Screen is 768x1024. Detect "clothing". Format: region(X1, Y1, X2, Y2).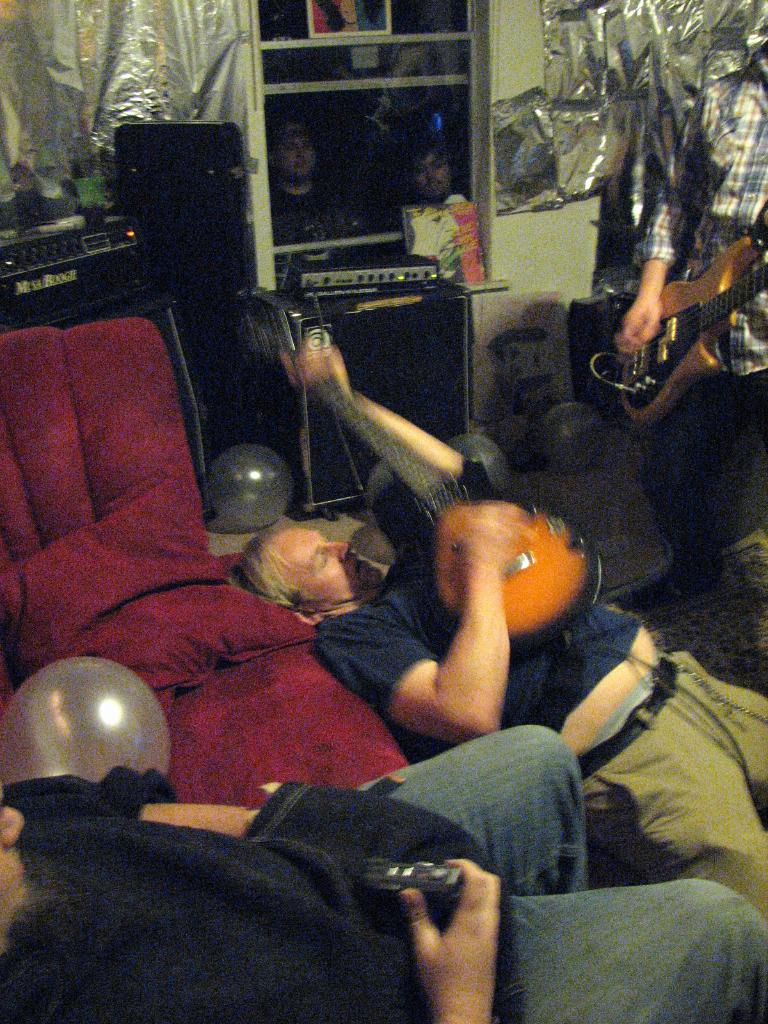
region(0, 764, 767, 1023).
